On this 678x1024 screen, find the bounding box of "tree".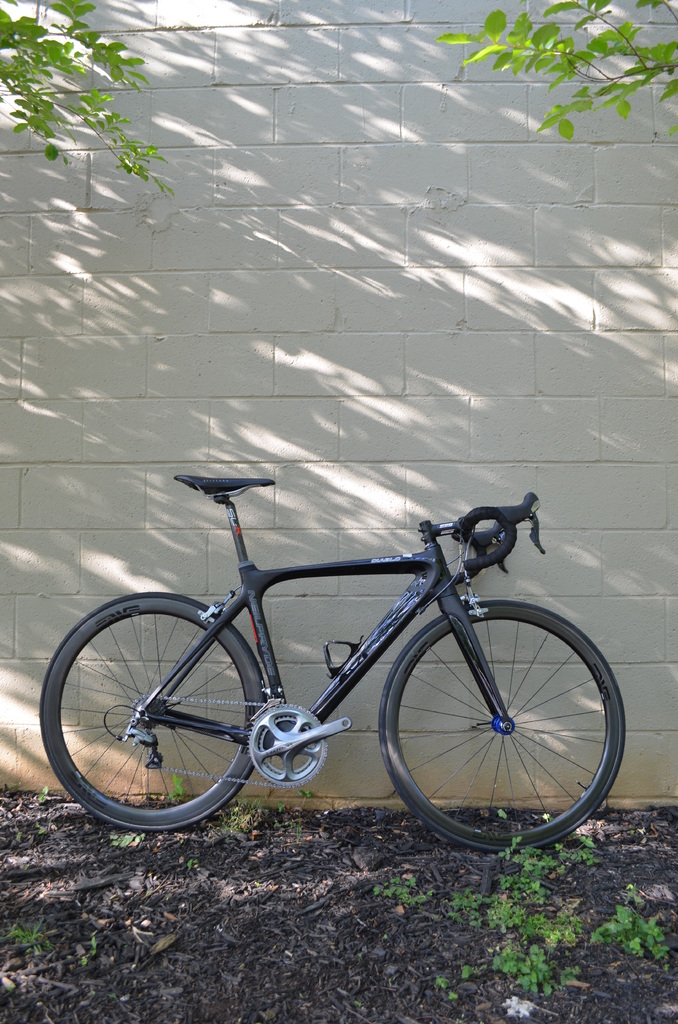
Bounding box: (left=435, top=0, right=677, bottom=140).
